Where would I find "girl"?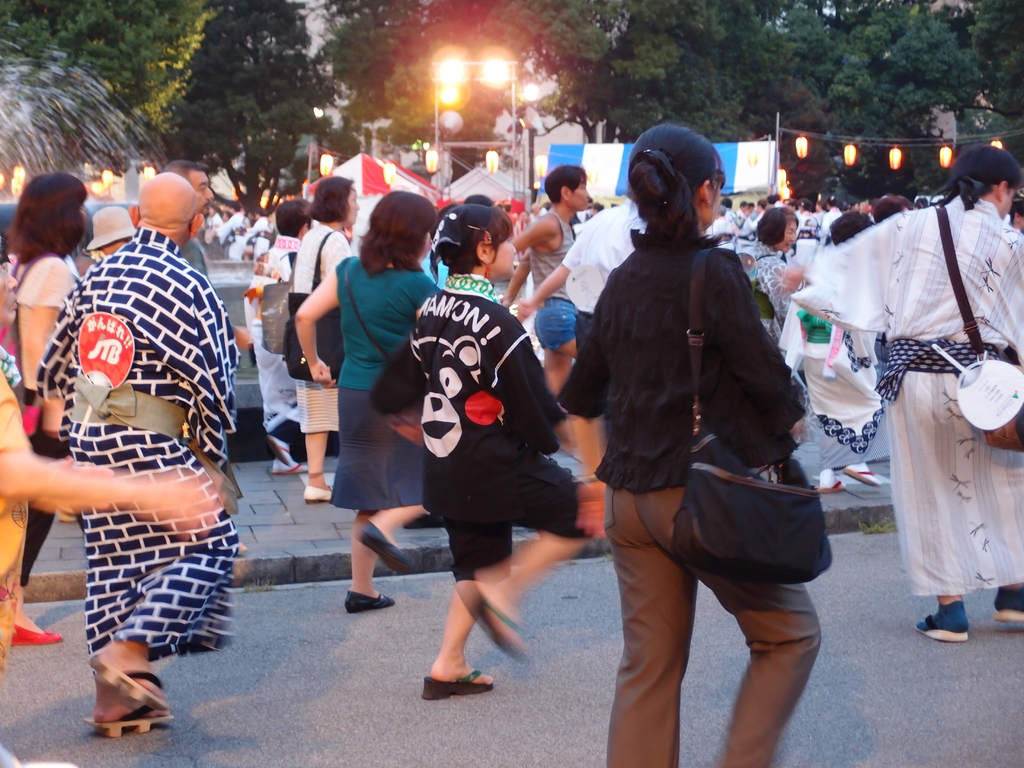
At box(196, 195, 236, 242).
